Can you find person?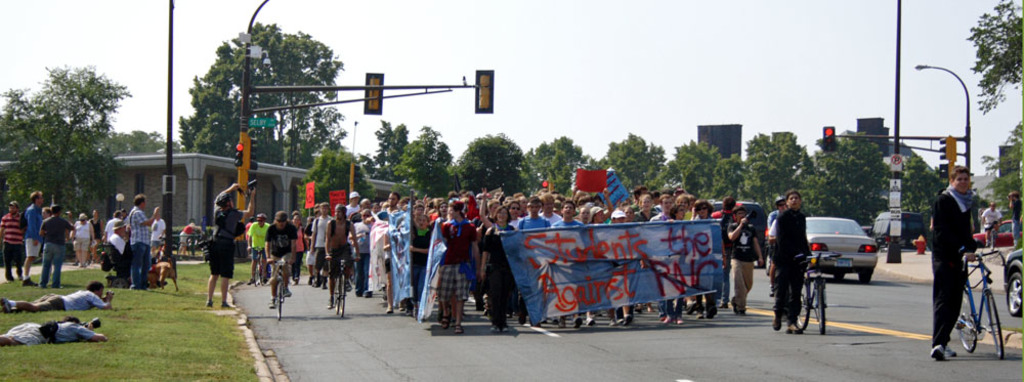
Yes, bounding box: 549:199:585:228.
